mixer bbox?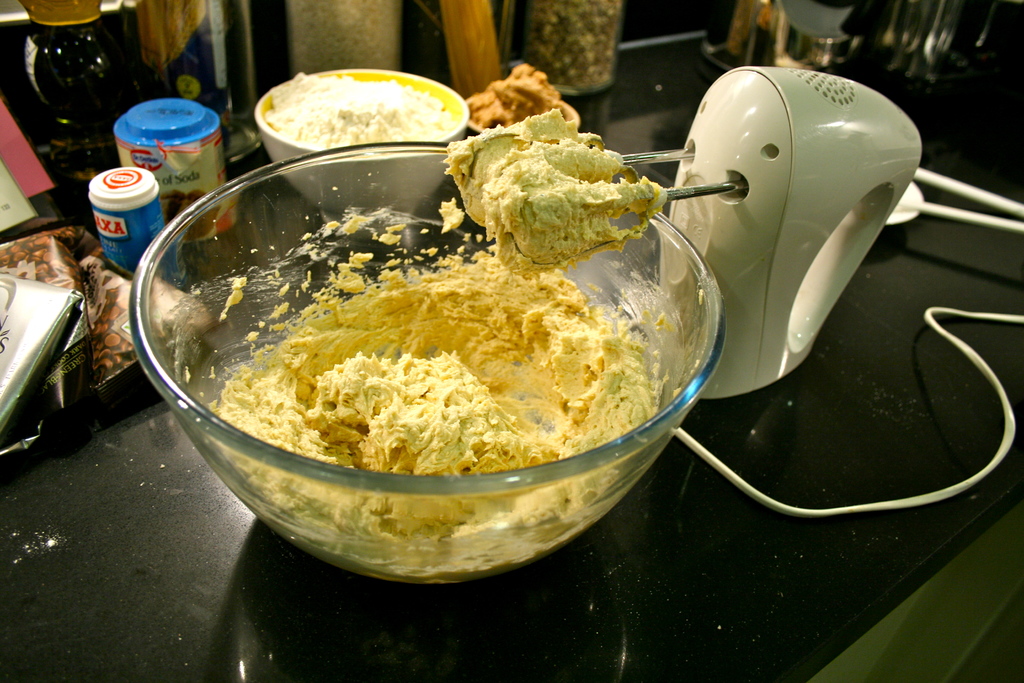
<box>440,64,926,401</box>
